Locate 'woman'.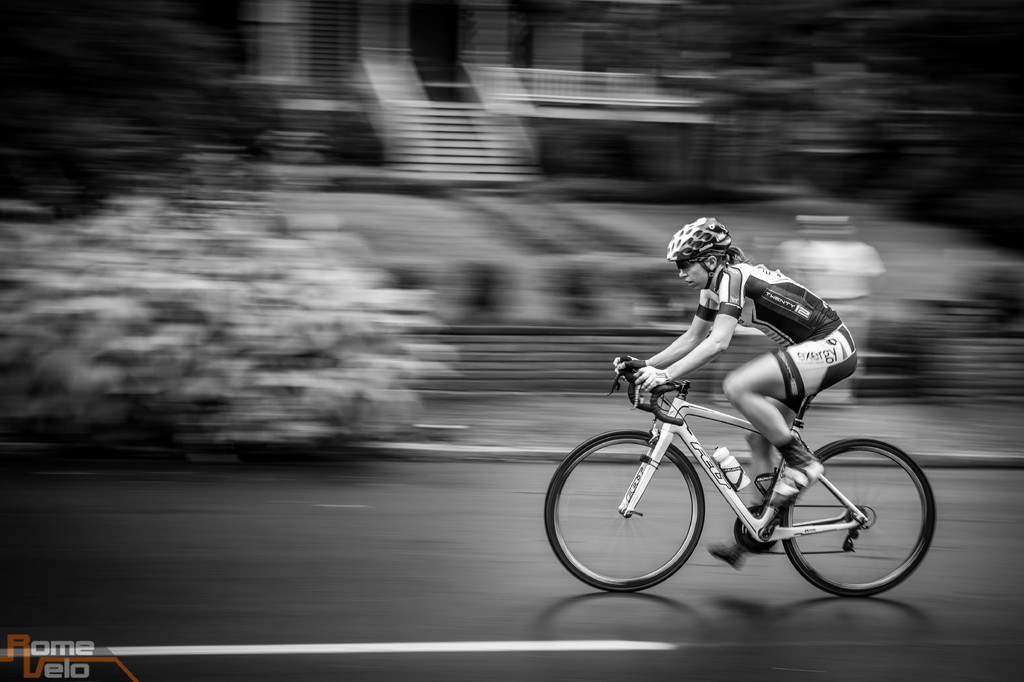
Bounding box: pyautogui.locateOnScreen(607, 213, 863, 505).
